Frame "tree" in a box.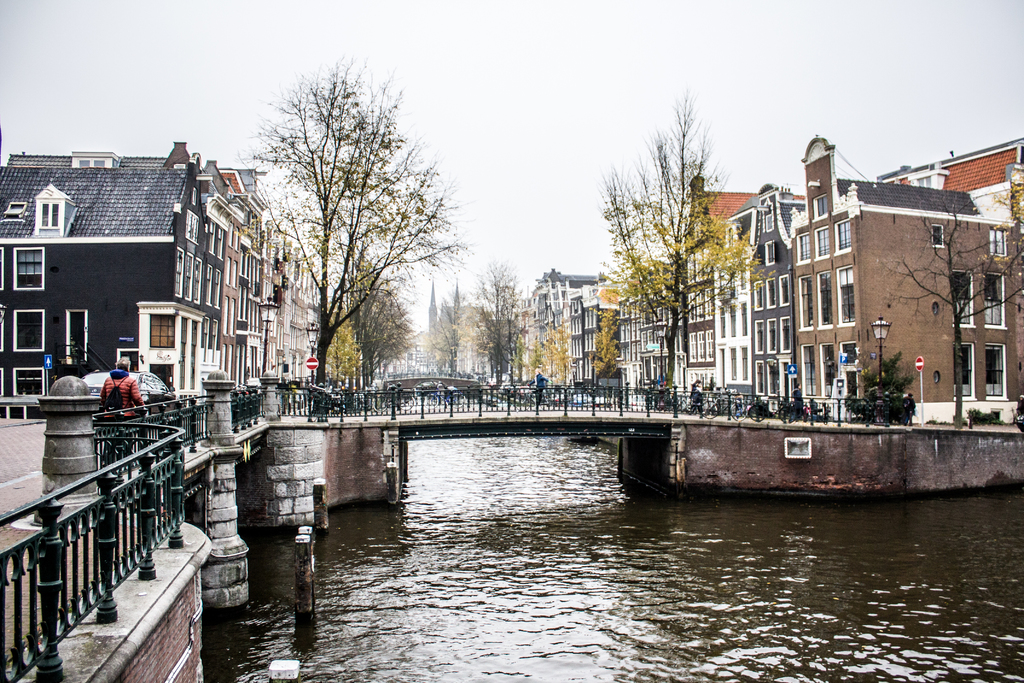
(left=593, top=304, right=620, bottom=388).
